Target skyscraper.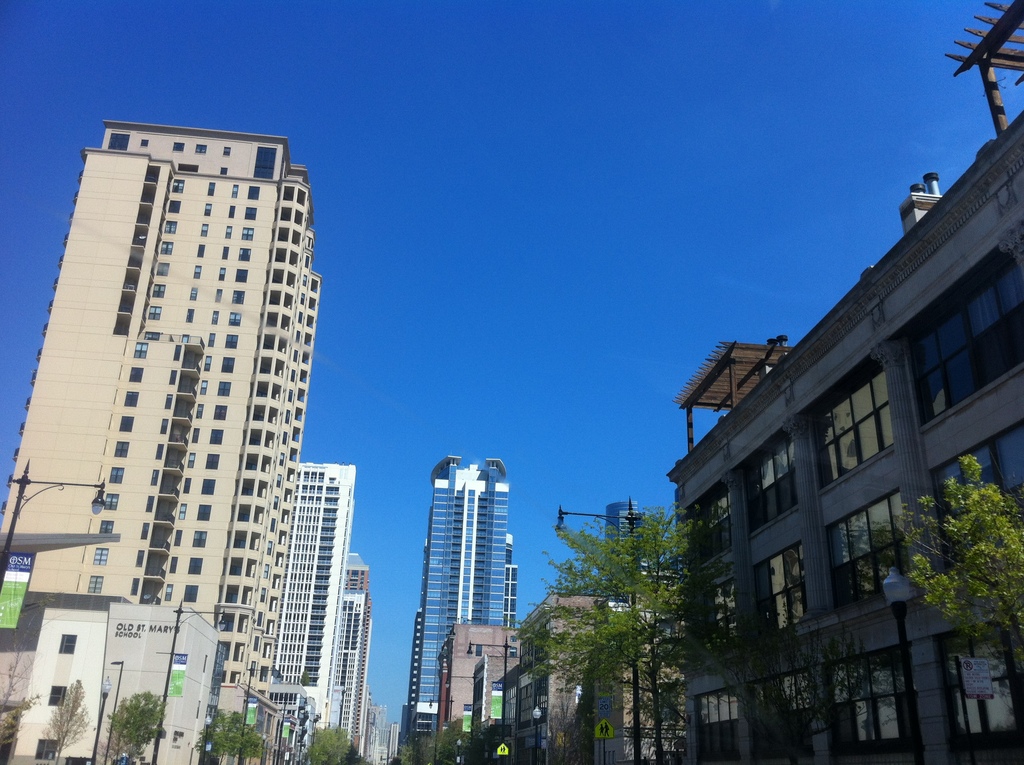
Target region: rect(6, 129, 364, 720).
